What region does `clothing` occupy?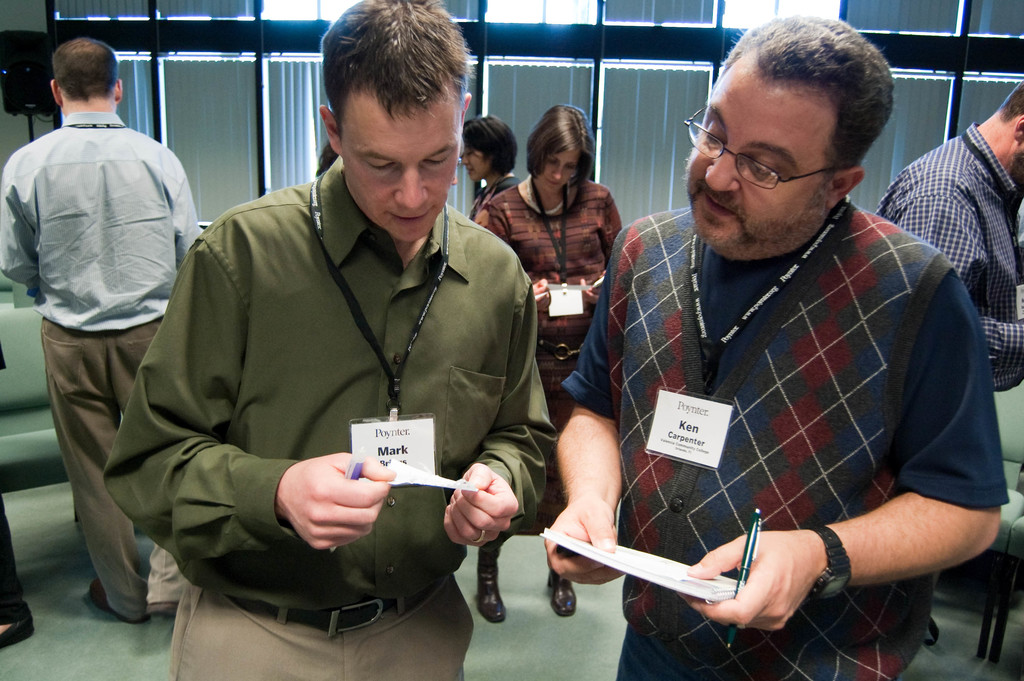
bbox=[472, 174, 624, 432].
